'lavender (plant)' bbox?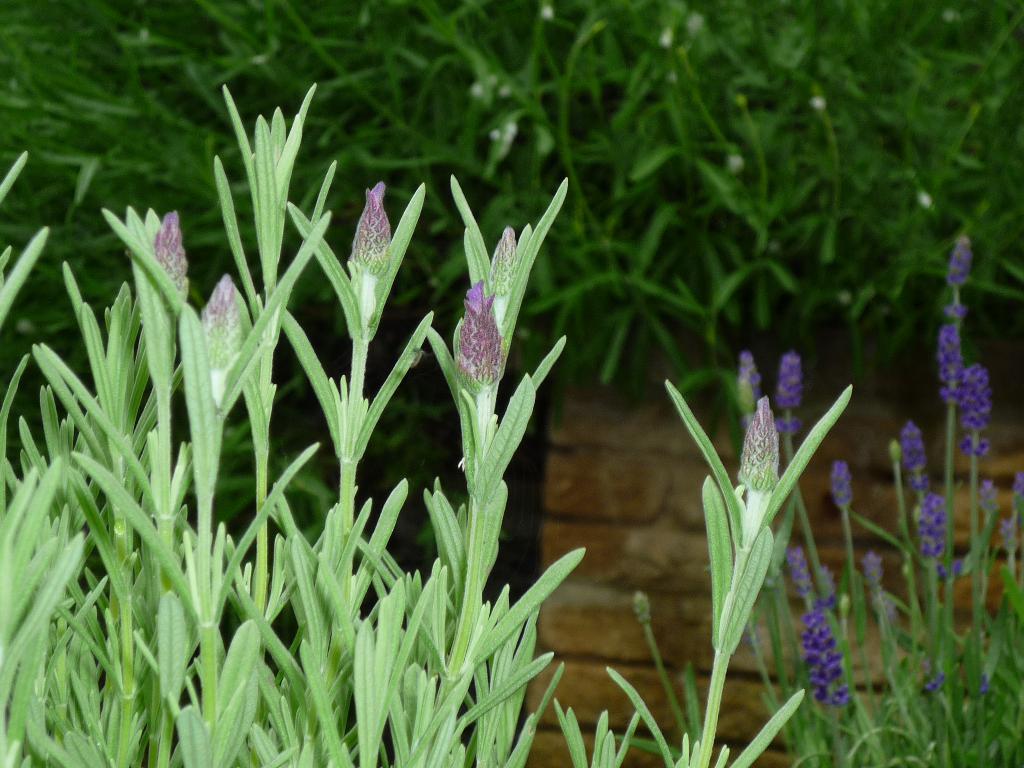
region(199, 276, 246, 390)
